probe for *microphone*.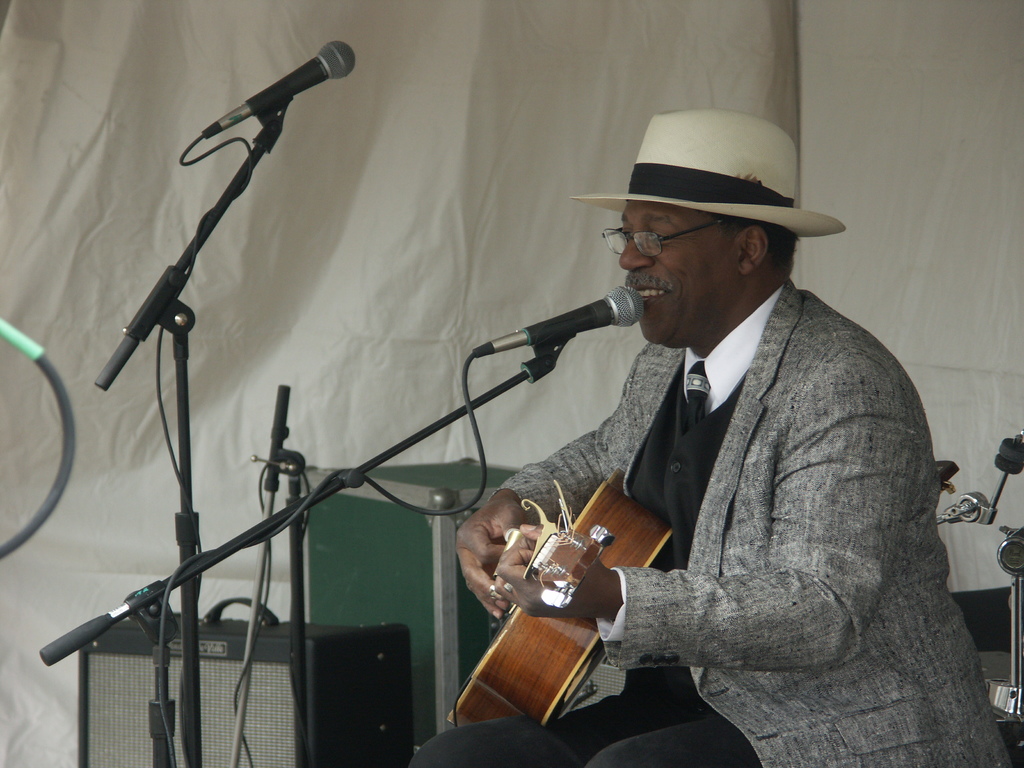
Probe result: select_region(472, 288, 643, 357).
